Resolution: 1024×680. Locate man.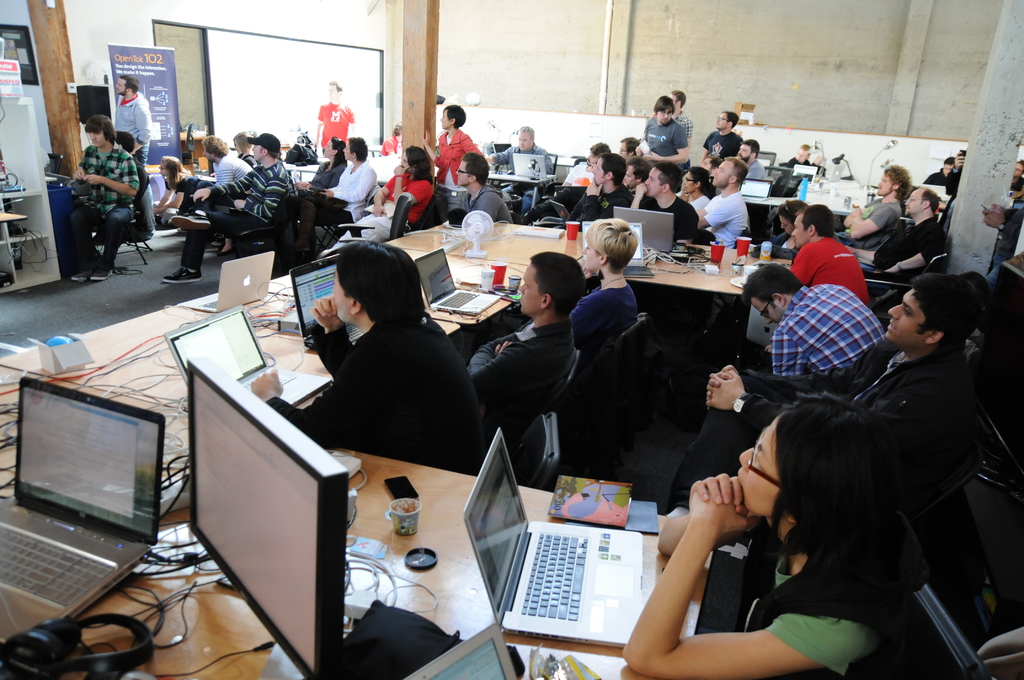
922/155/954/186.
